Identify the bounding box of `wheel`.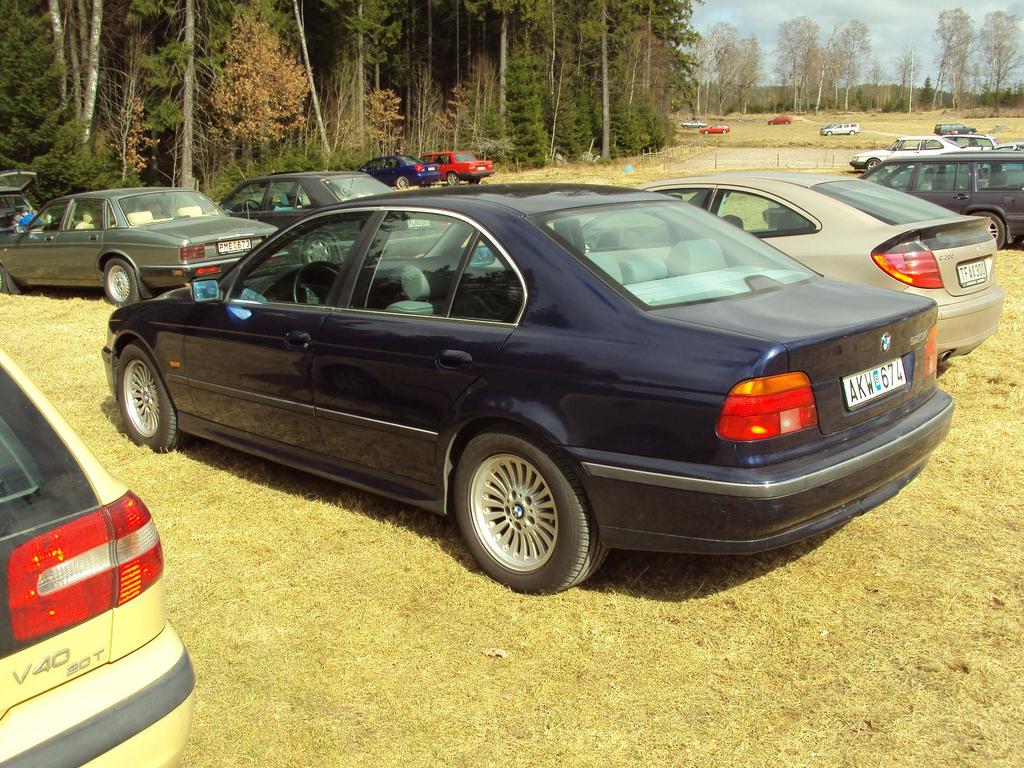
crop(303, 228, 340, 262).
